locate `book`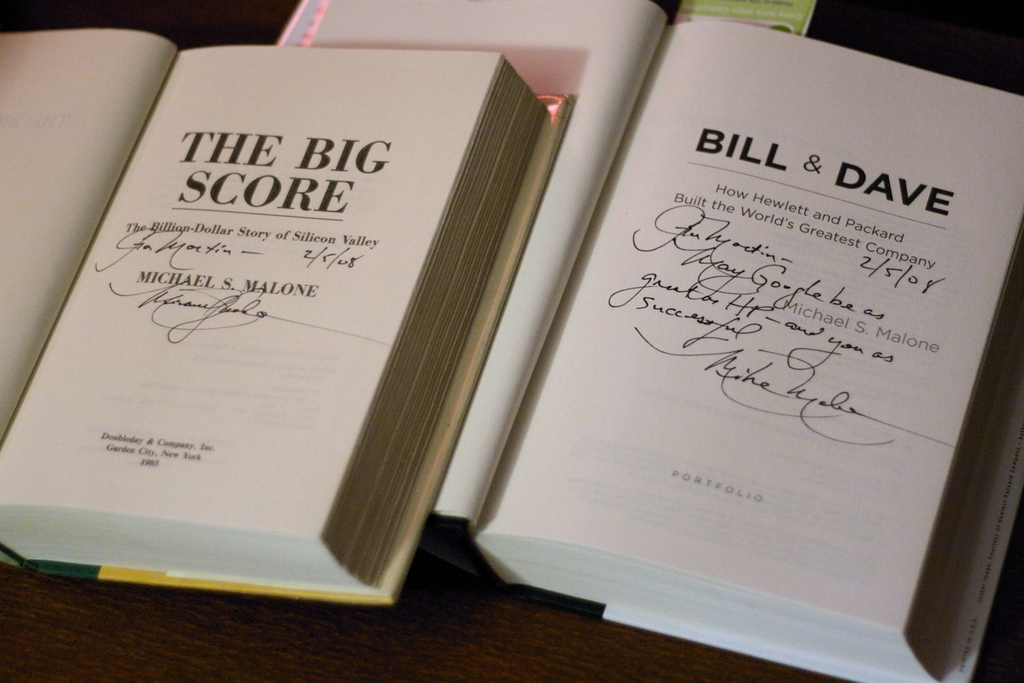
pyautogui.locateOnScreen(275, 0, 1023, 682)
